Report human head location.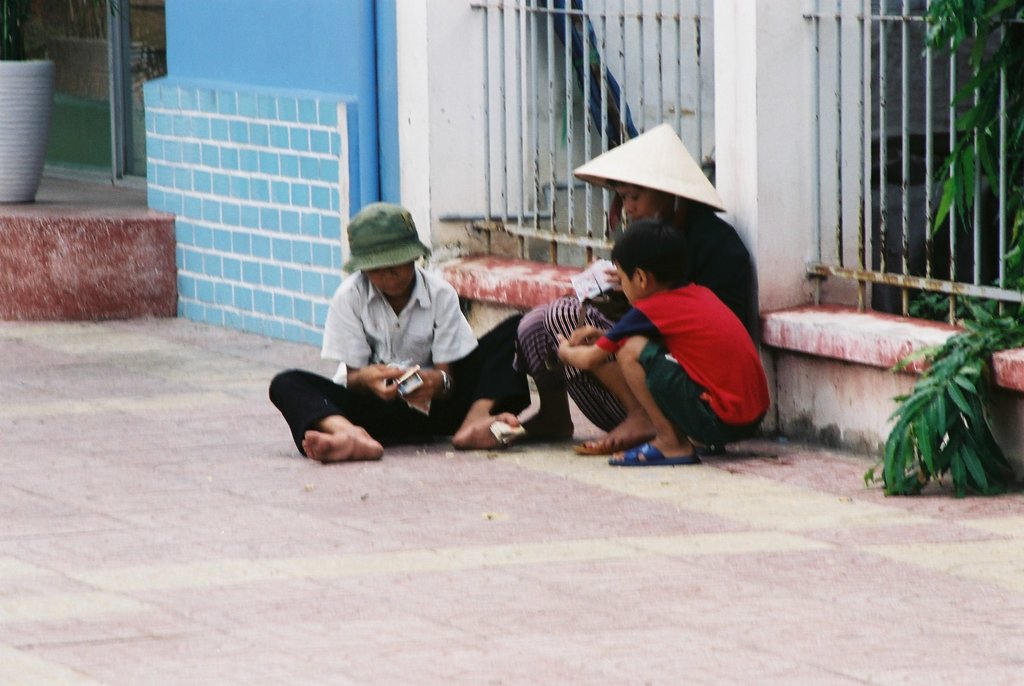
Report: (x1=336, y1=202, x2=425, y2=287).
